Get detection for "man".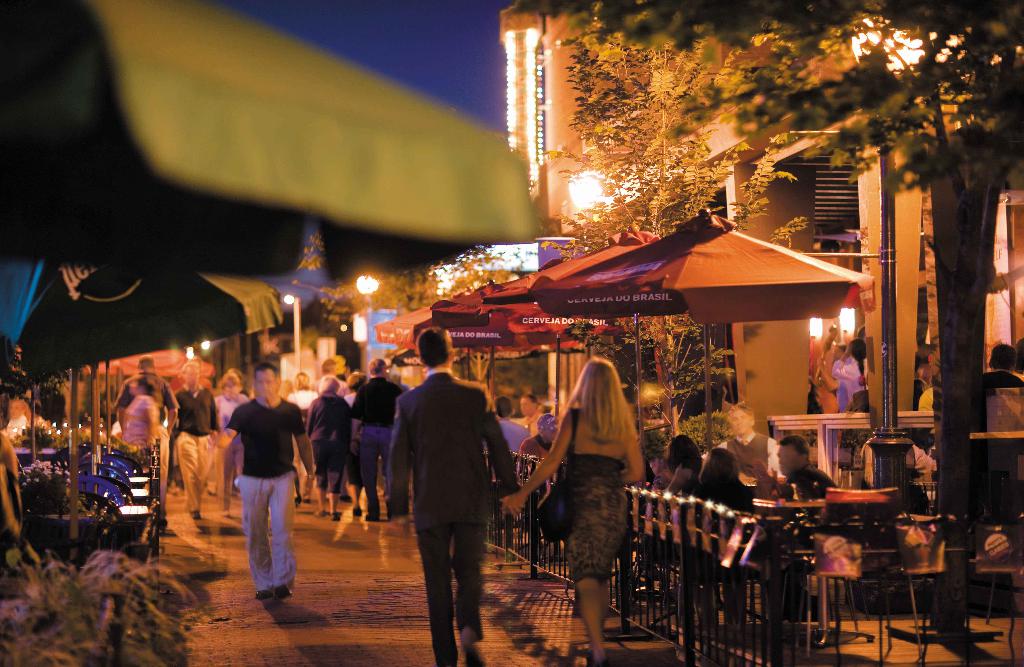
Detection: select_region(351, 360, 402, 520).
